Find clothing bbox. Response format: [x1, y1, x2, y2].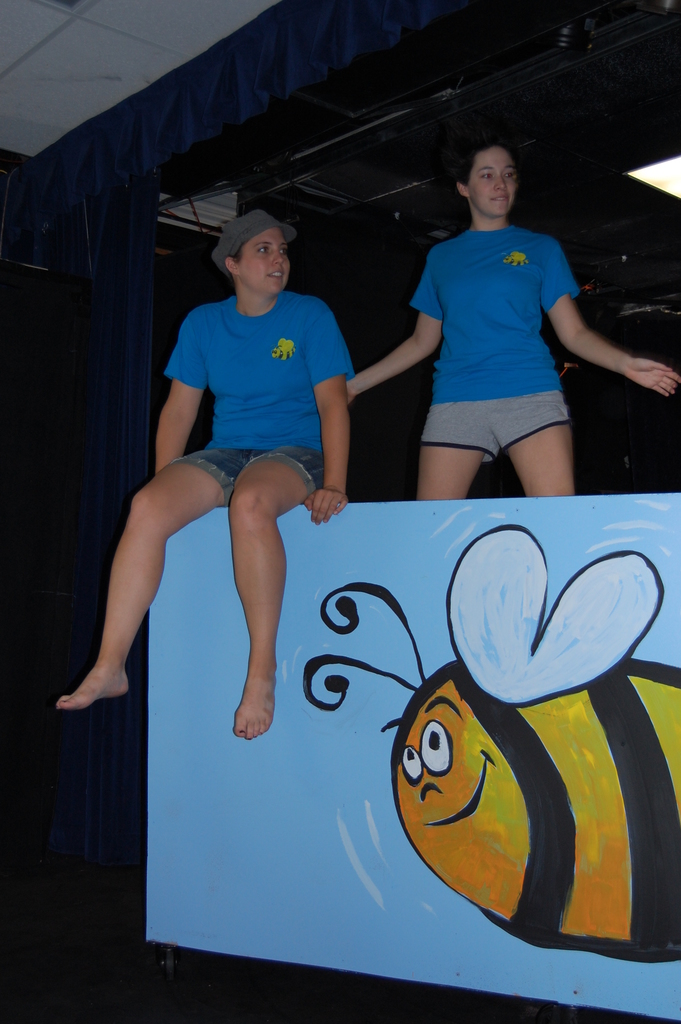
[156, 285, 357, 508].
